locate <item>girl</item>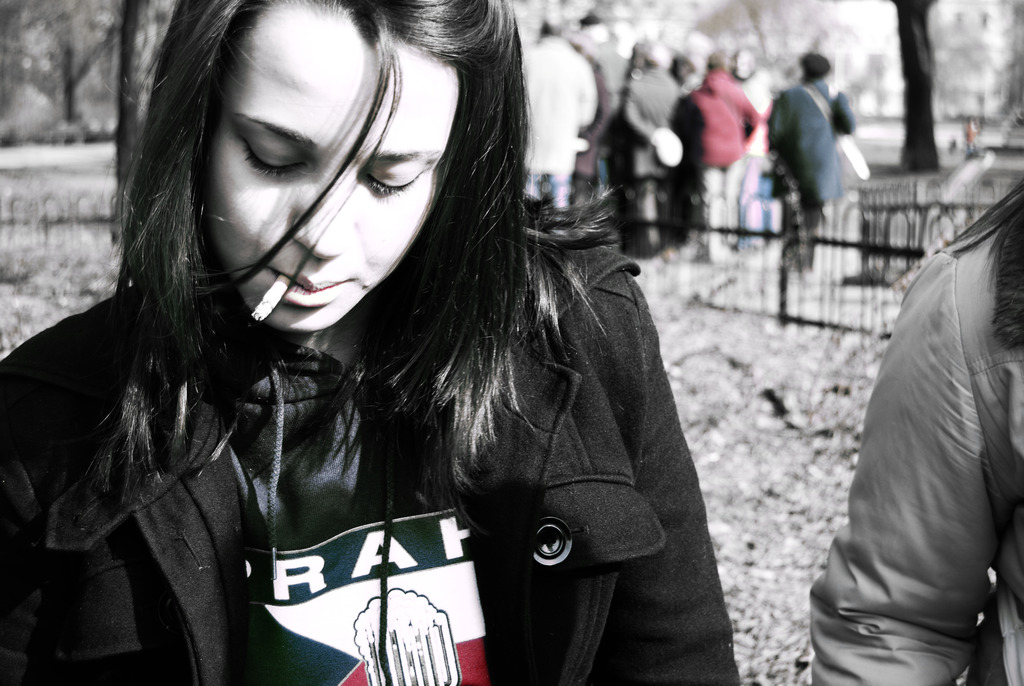
<region>0, 0, 742, 685</region>
